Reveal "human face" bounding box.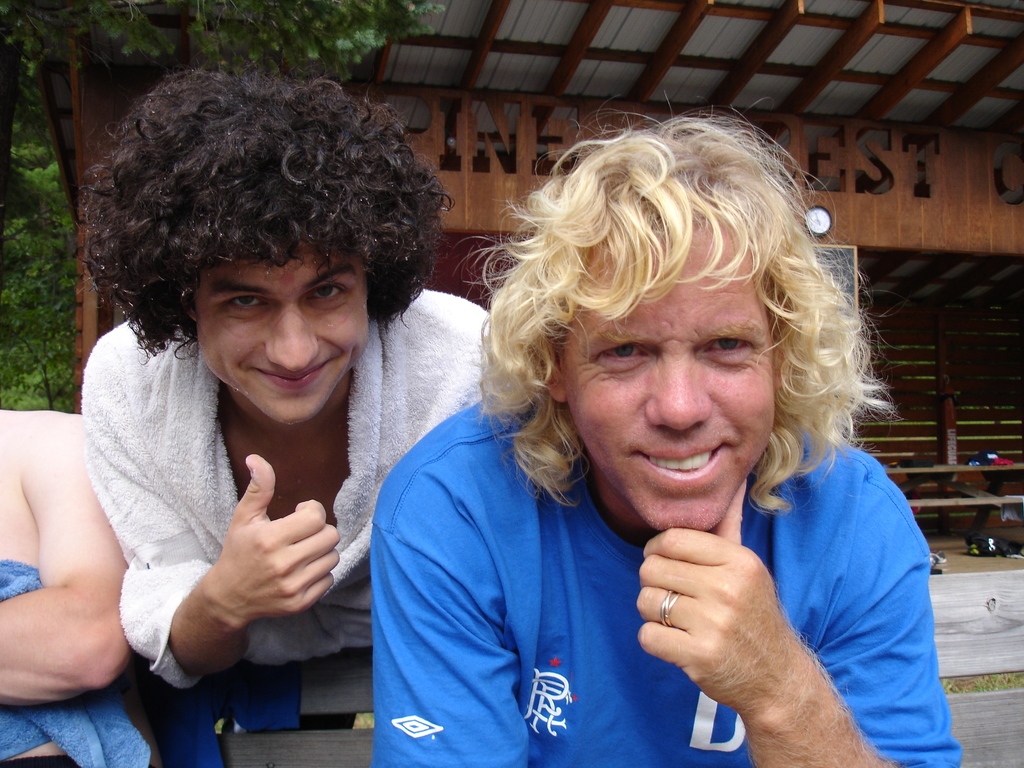
Revealed: (199, 247, 370, 423).
